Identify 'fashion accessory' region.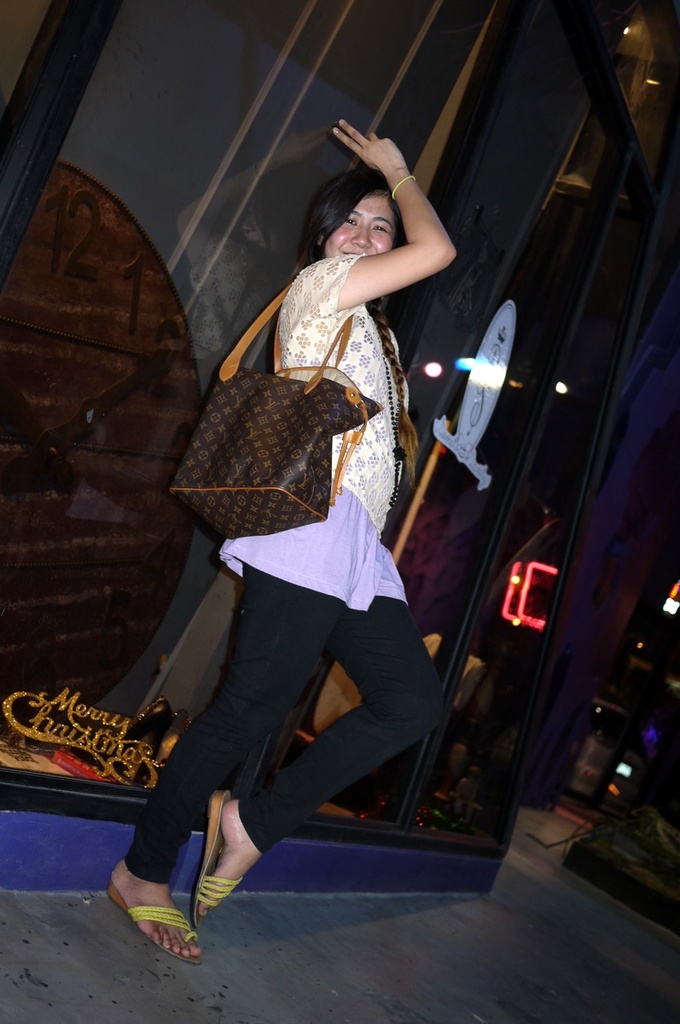
Region: (171, 264, 382, 542).
